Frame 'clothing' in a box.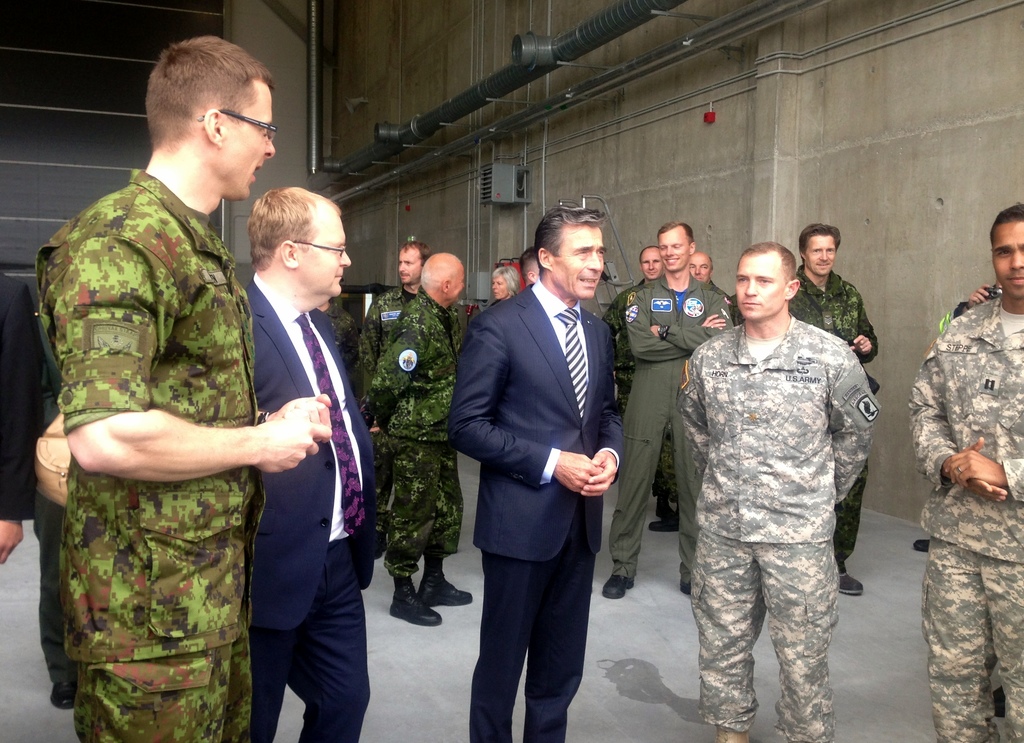
[676,323,879,742].
